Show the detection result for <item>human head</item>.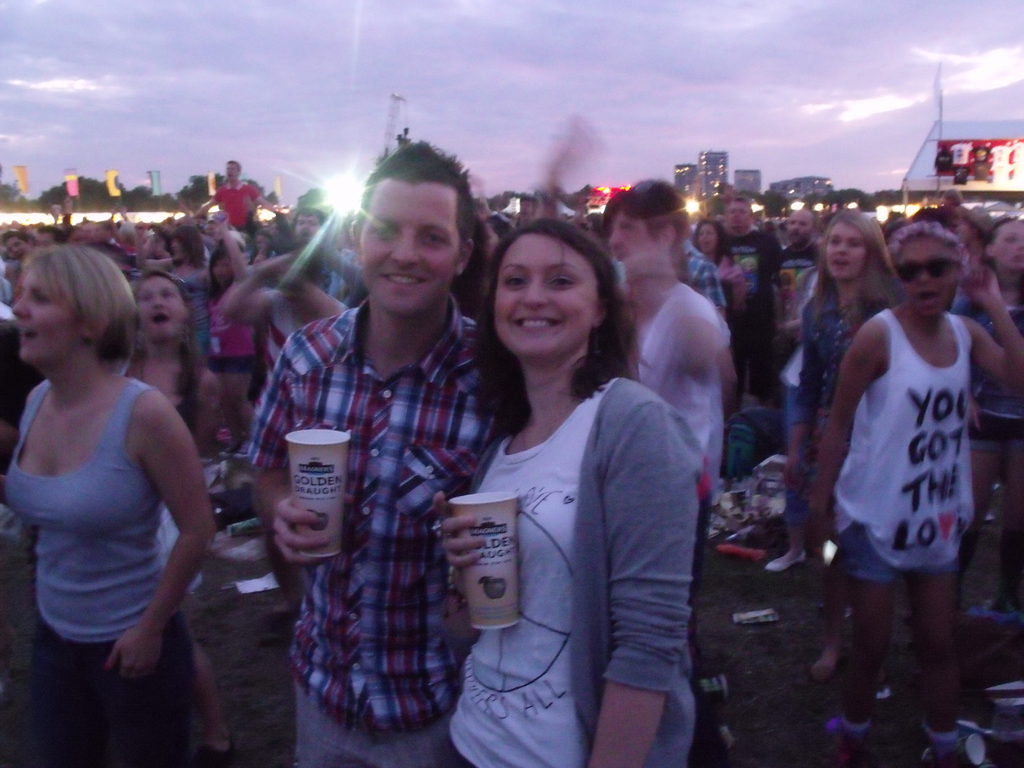
l=890, t=223, r=962, b=317.
